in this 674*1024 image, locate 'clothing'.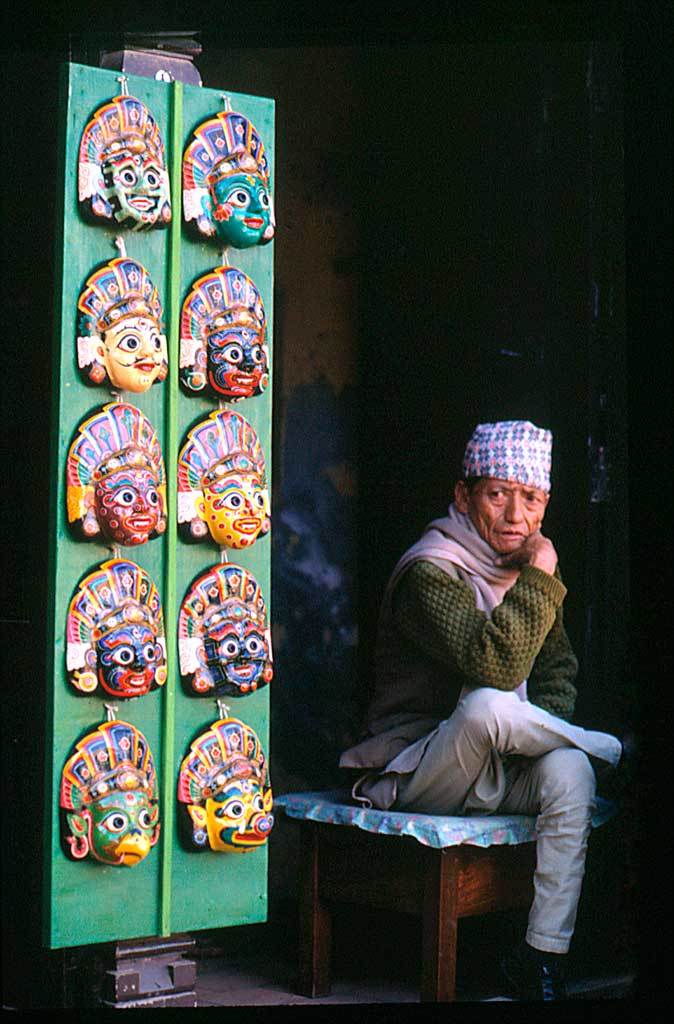
Bounding box: x1=335 y1=504 x2=624 y2=956.
